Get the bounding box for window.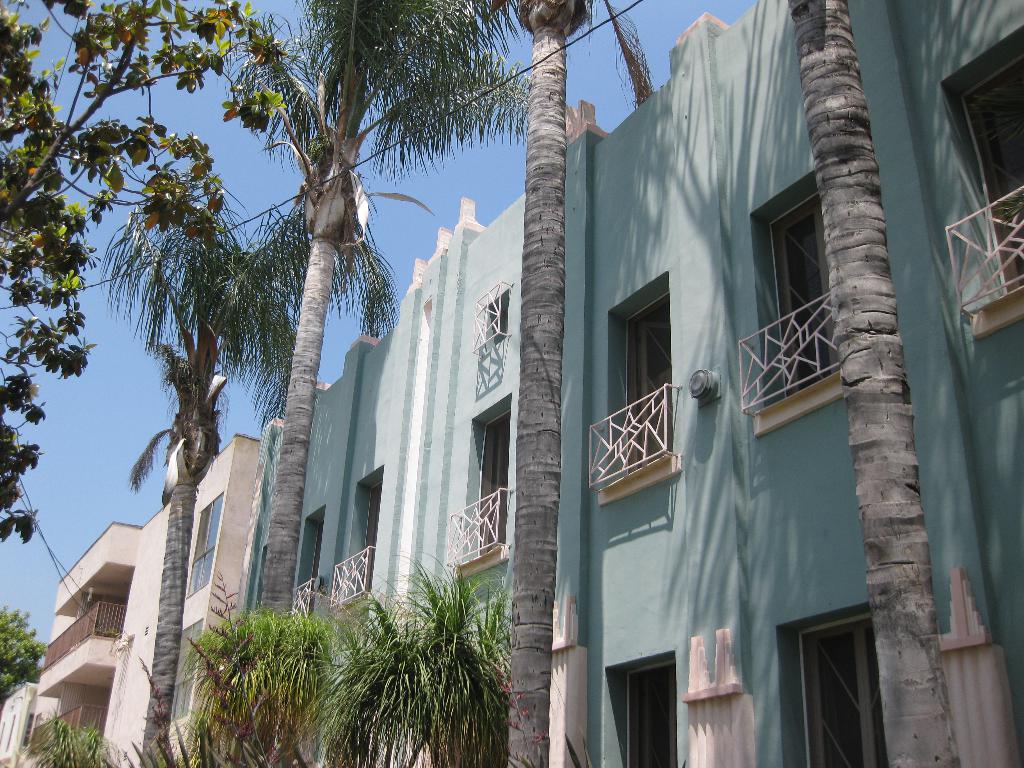
(474, 413, 510, 552).
